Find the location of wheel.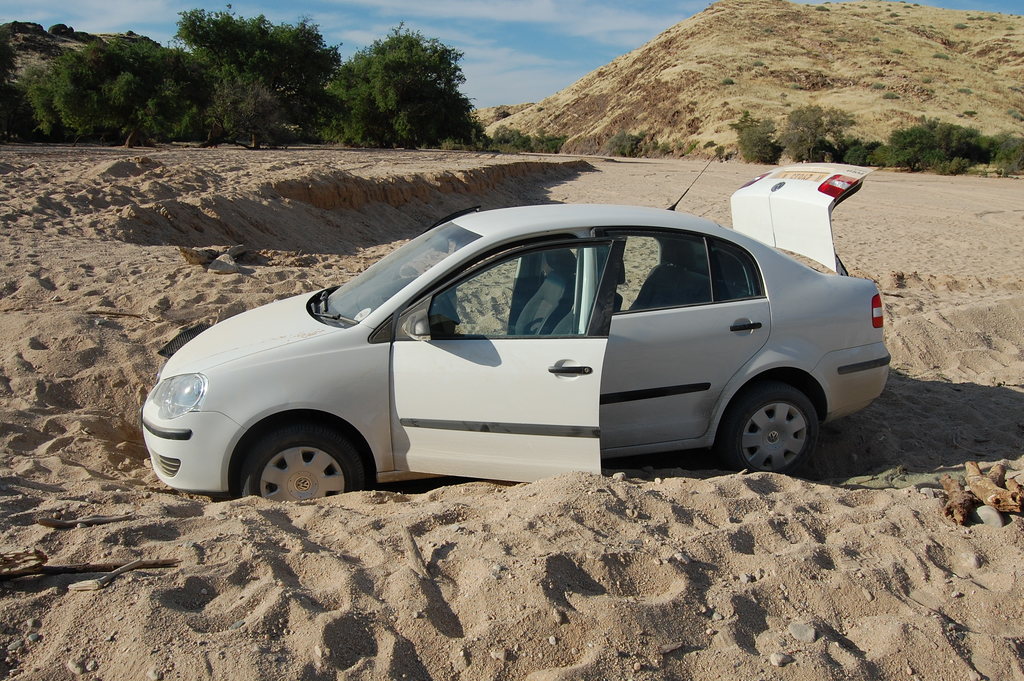
Location: [left=712, top=383, right=828, bottom=479].
